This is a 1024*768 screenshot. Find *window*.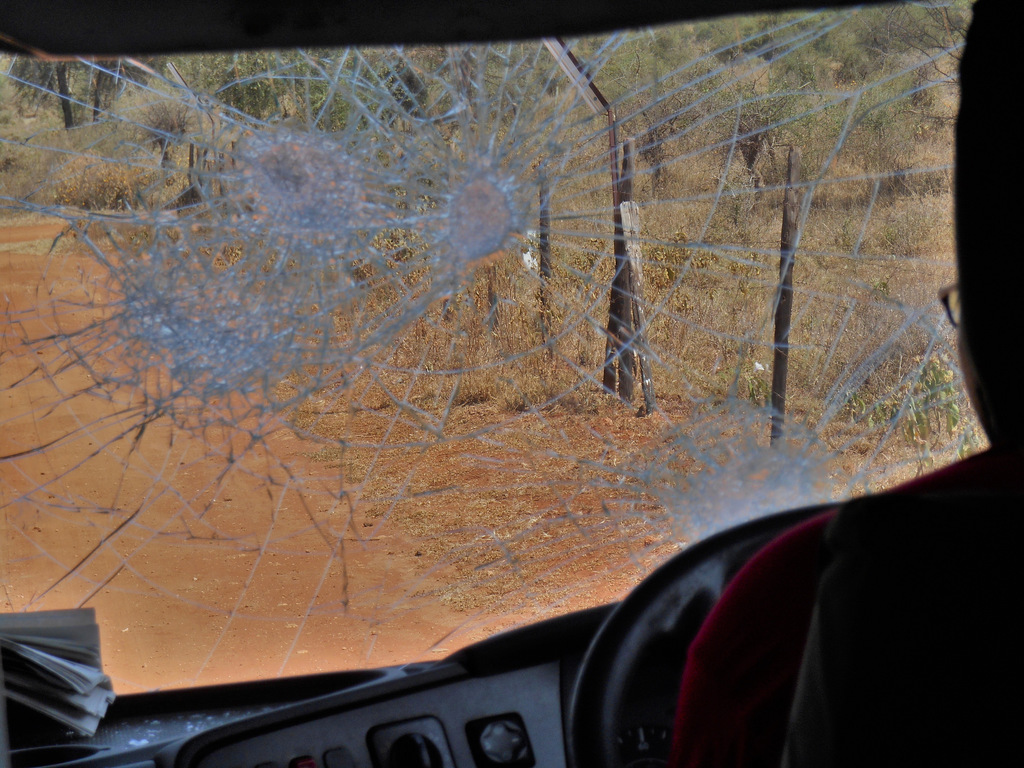
Bounding box: 0:51:1023:746.
